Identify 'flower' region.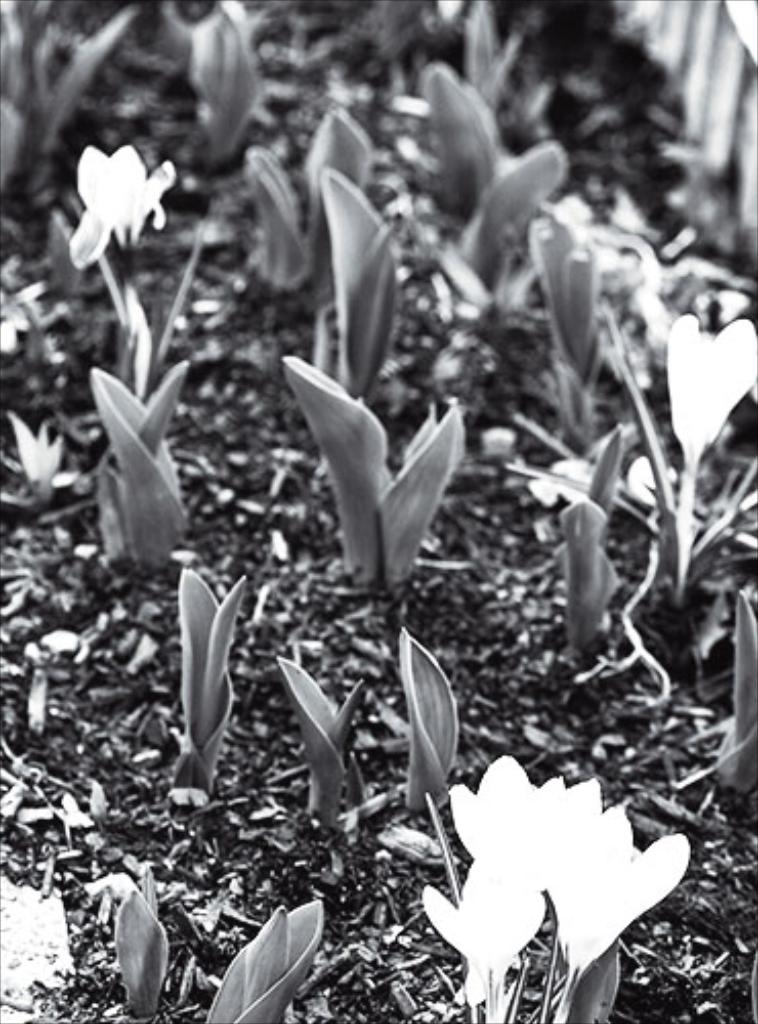
Region: Rect(61, 123, 168, 236).
